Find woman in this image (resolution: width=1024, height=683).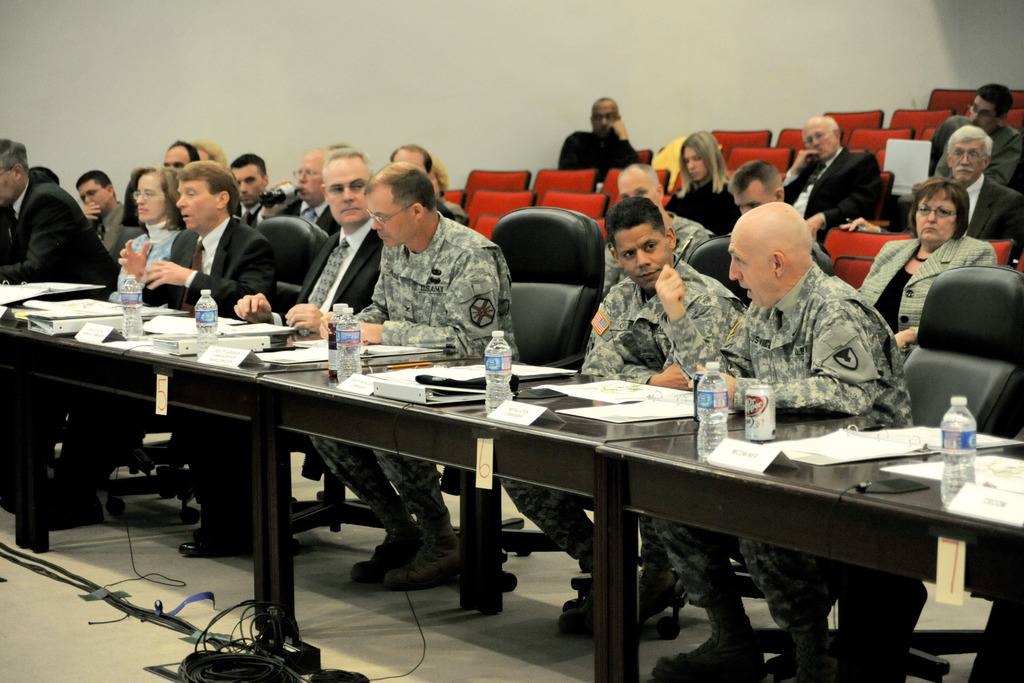
pyautogui.locateOnScreen(90, 168, 190, 304).
